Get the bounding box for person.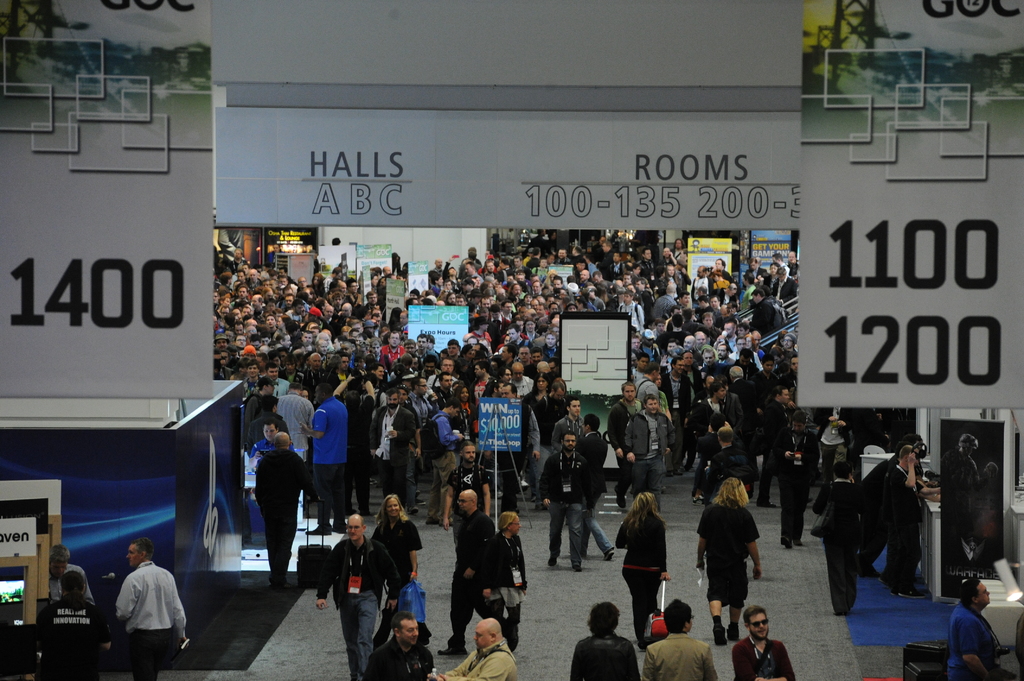
locate(29, 570, 114, 680).
